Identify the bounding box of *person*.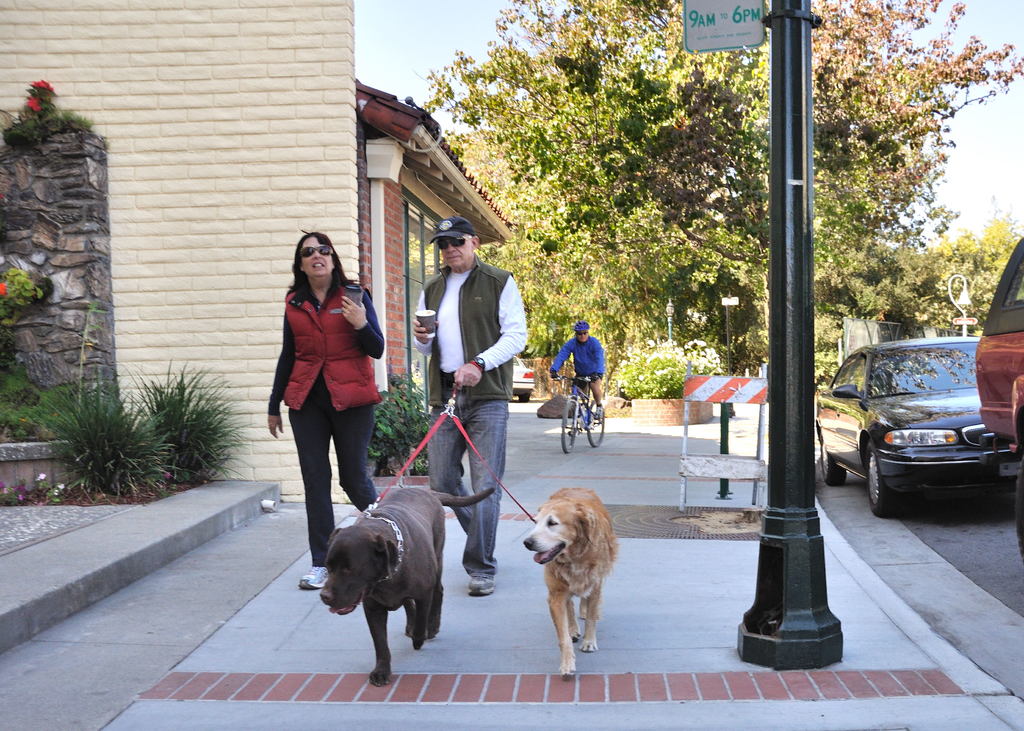
(407, 216, 530, 593).
